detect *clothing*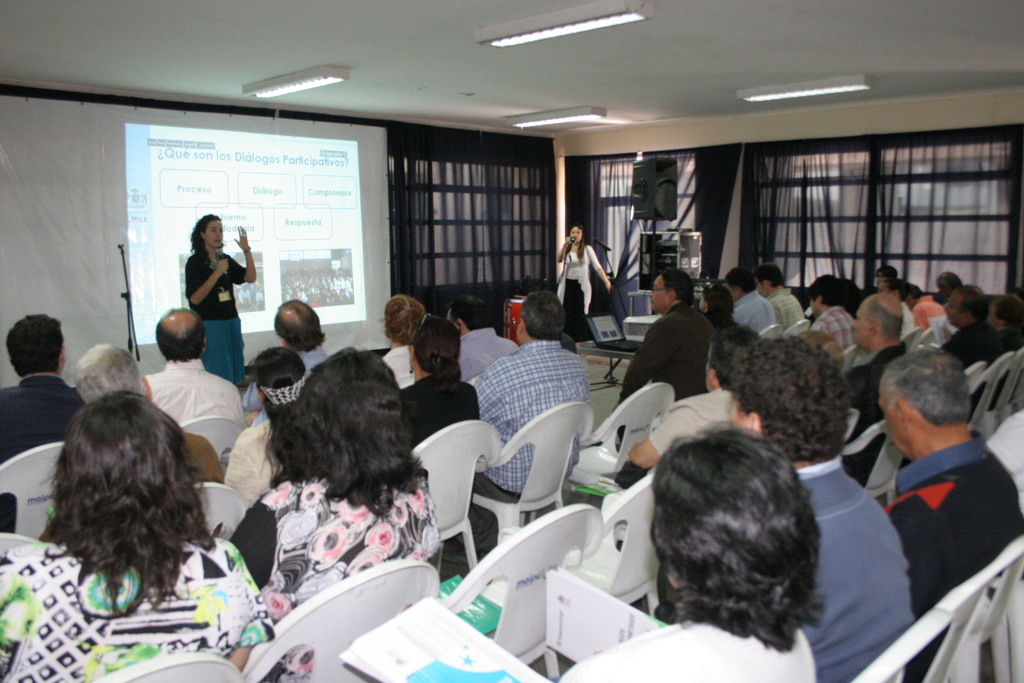
(920, 445, 1023, 564)
